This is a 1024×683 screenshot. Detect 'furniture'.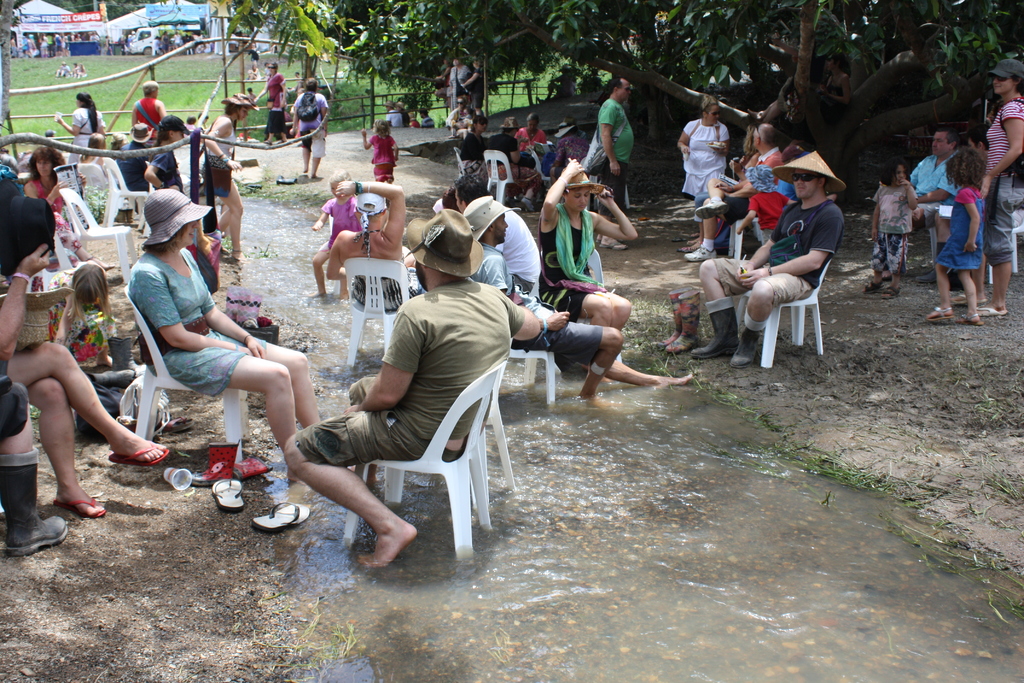
<box>725,214,766,260</box>.
